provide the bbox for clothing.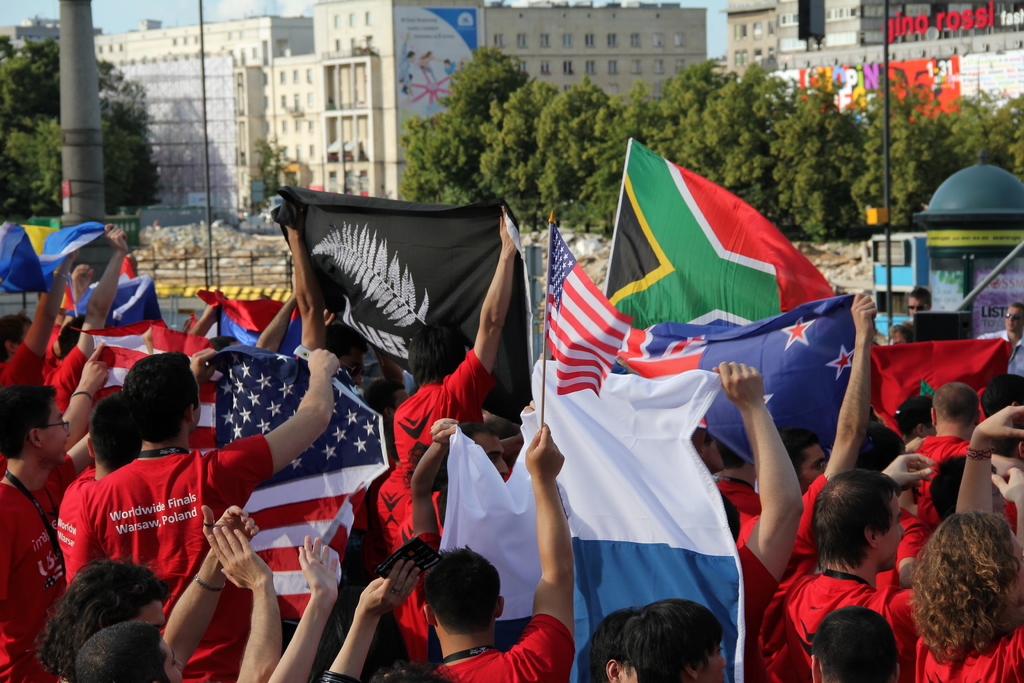
(732,553,934,682).
